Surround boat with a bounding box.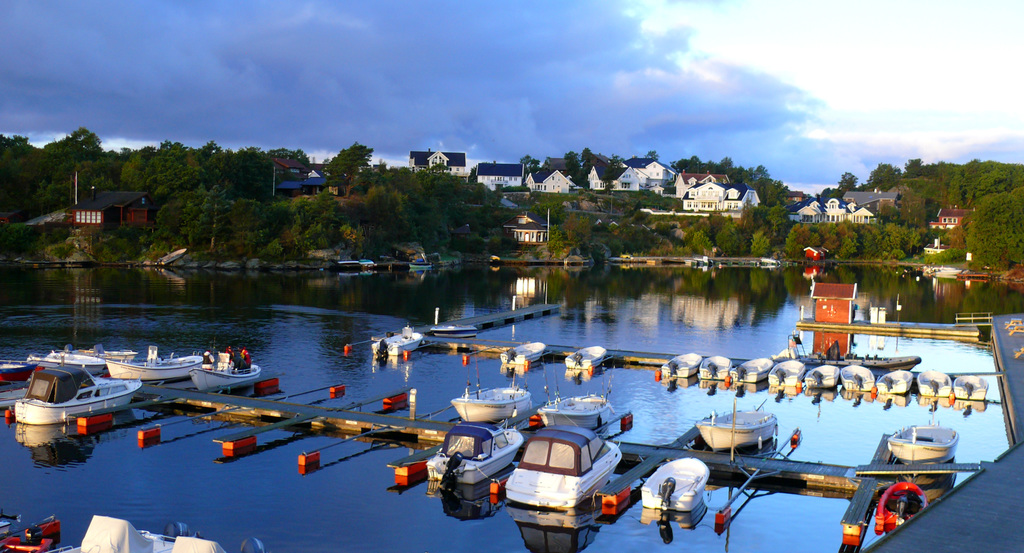
crop(664, 352, 707, 376).
